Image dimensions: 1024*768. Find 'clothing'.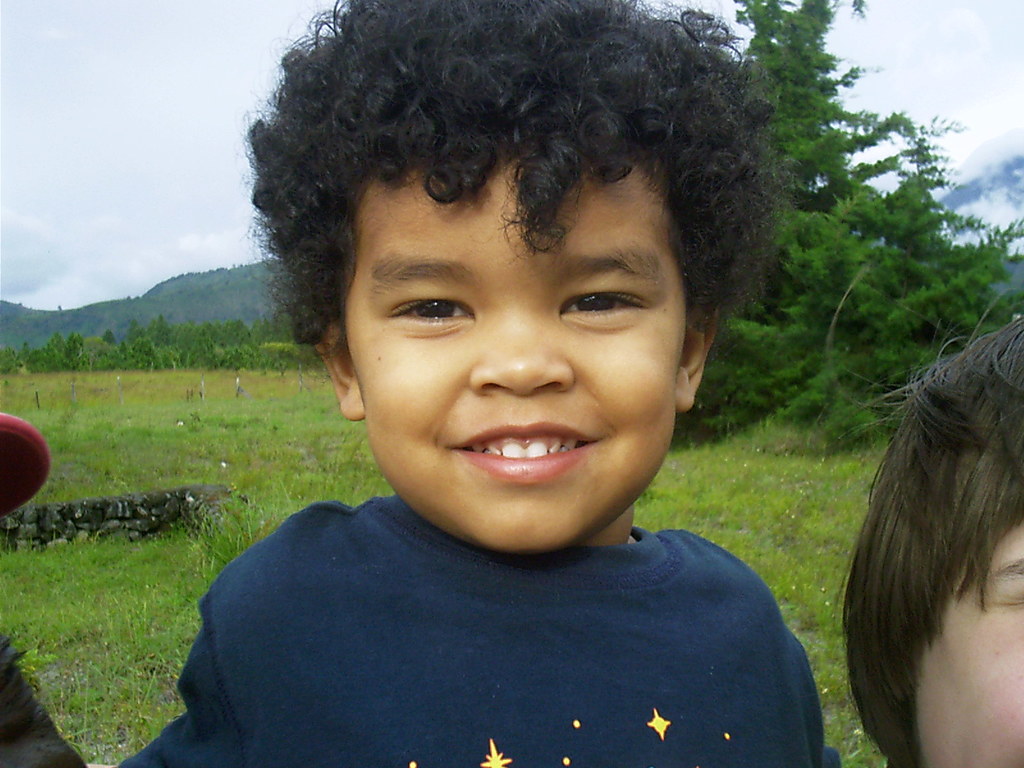
x1=171, y1=424, x2=849, y2=756.
